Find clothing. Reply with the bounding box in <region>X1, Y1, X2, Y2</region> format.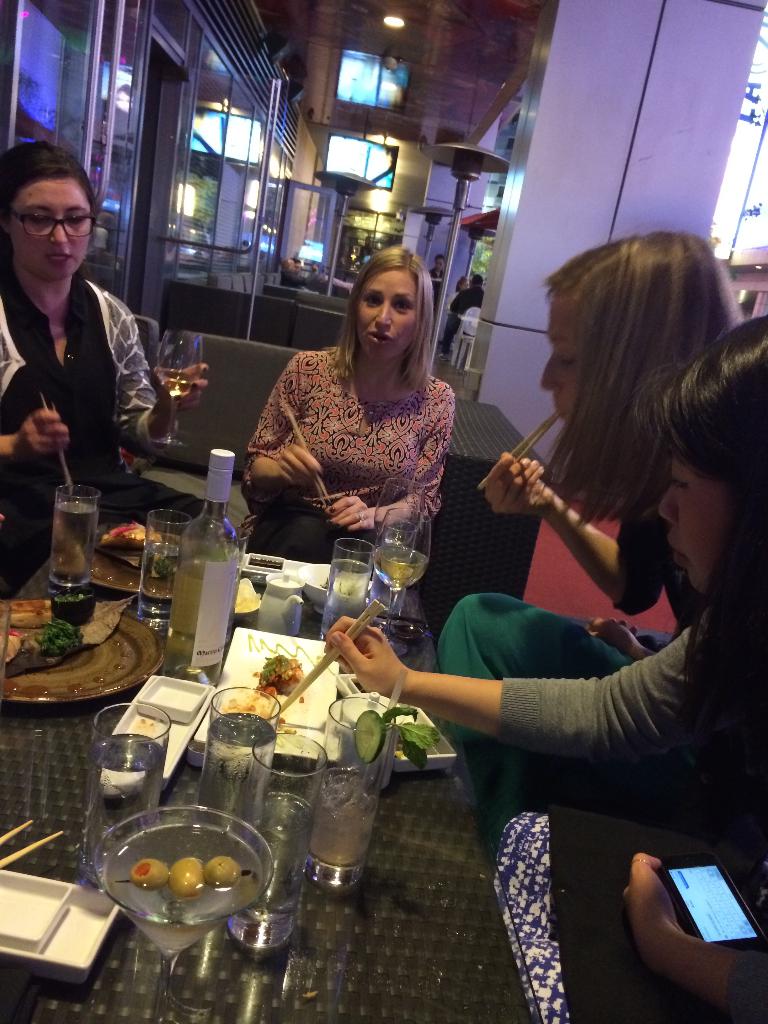
<region>241, 339, 460, 514</region>.
